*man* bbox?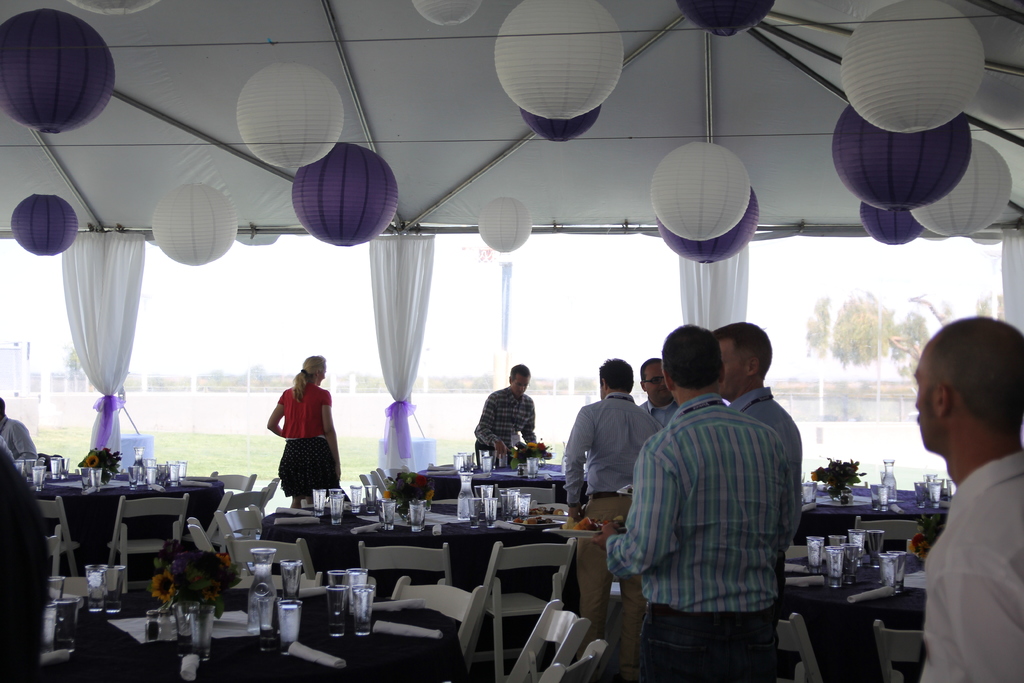
x1=472, y1=361, x2=538, y2=459
